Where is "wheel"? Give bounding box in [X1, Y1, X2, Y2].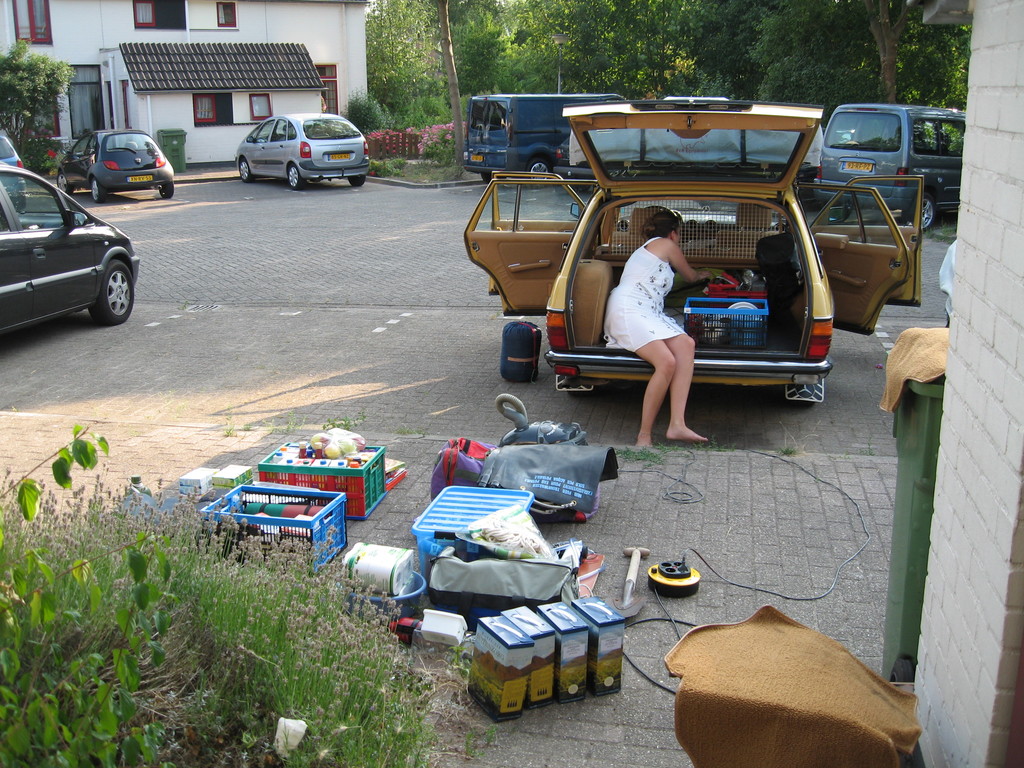
[524, 159, 550, 185].
